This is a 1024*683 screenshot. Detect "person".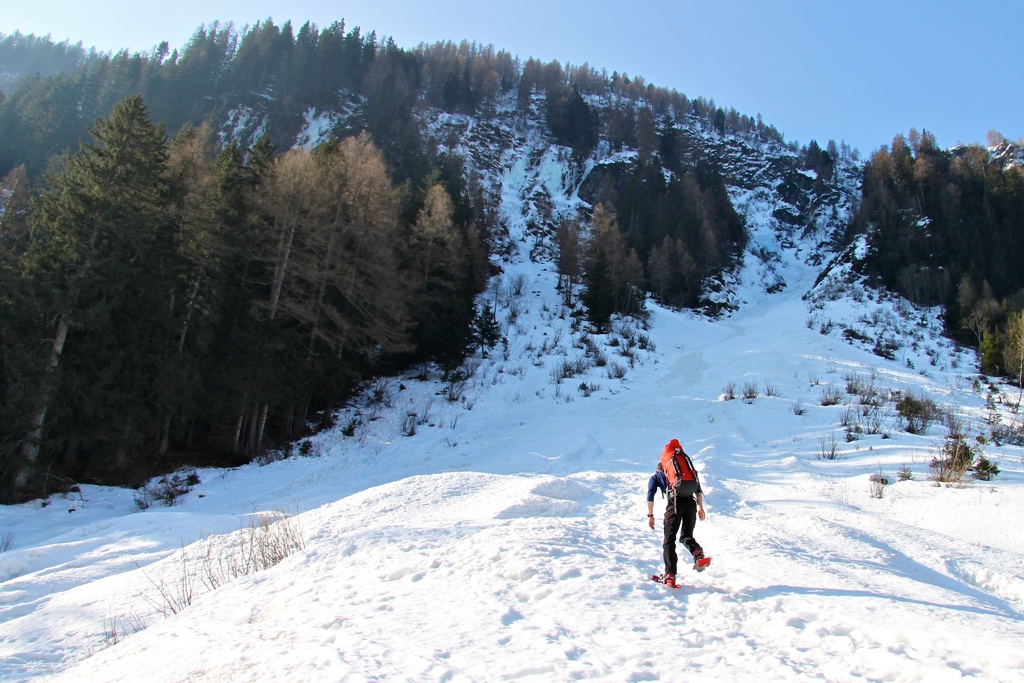
{"left": 646, "top": 452, "right": 721, "bottom": 589}.
